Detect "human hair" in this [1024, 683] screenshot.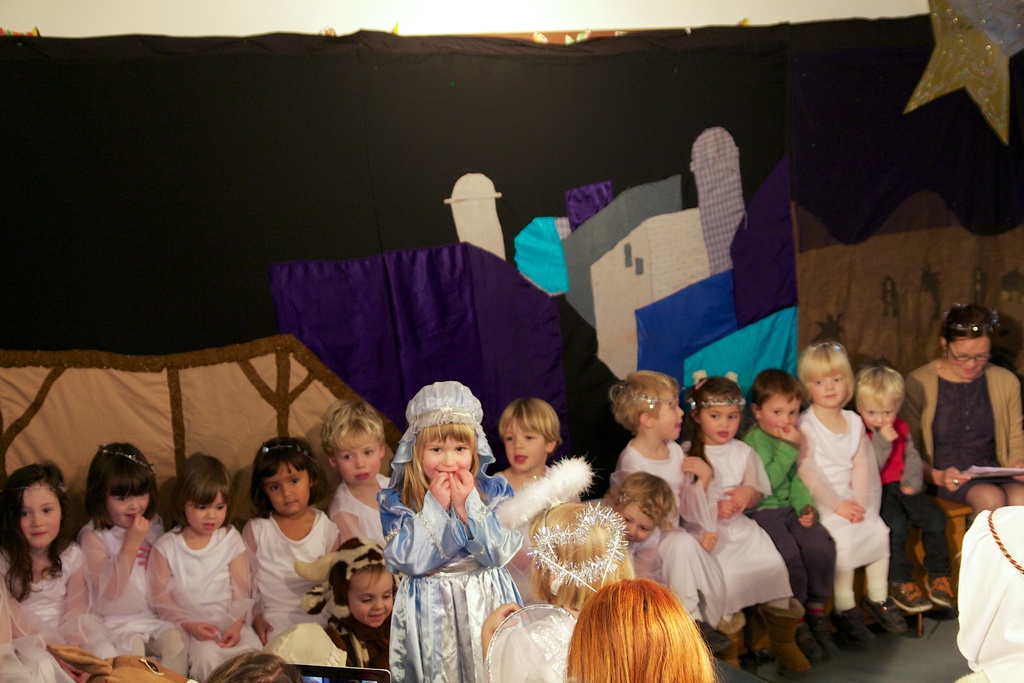
Detection: [x1=854, y1=366, x2=906, y2=411].
